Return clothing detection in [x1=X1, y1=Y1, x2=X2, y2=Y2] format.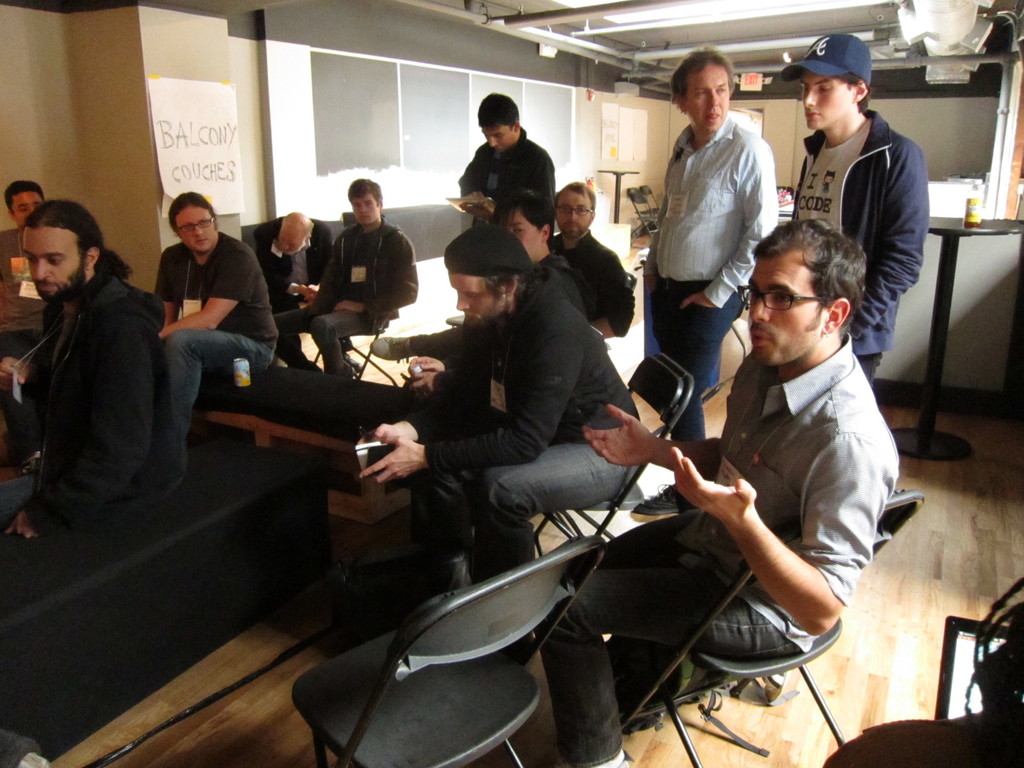
[x1=0, y1=218, x2=45, y2=330].
